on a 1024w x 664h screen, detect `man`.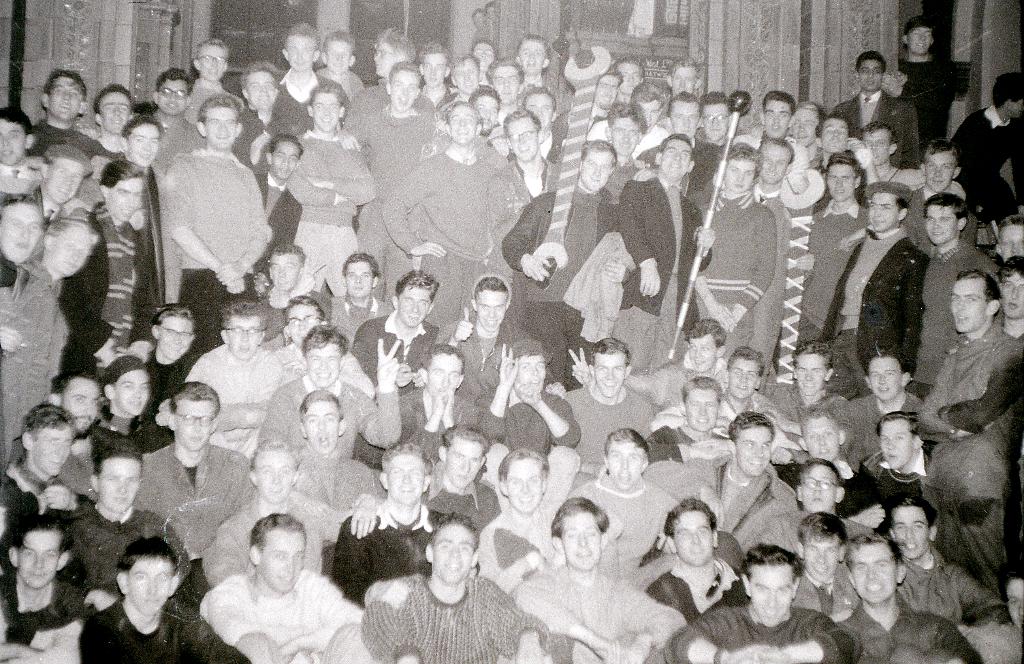
(x1=795, y1=510, x2=865, y2=620).
